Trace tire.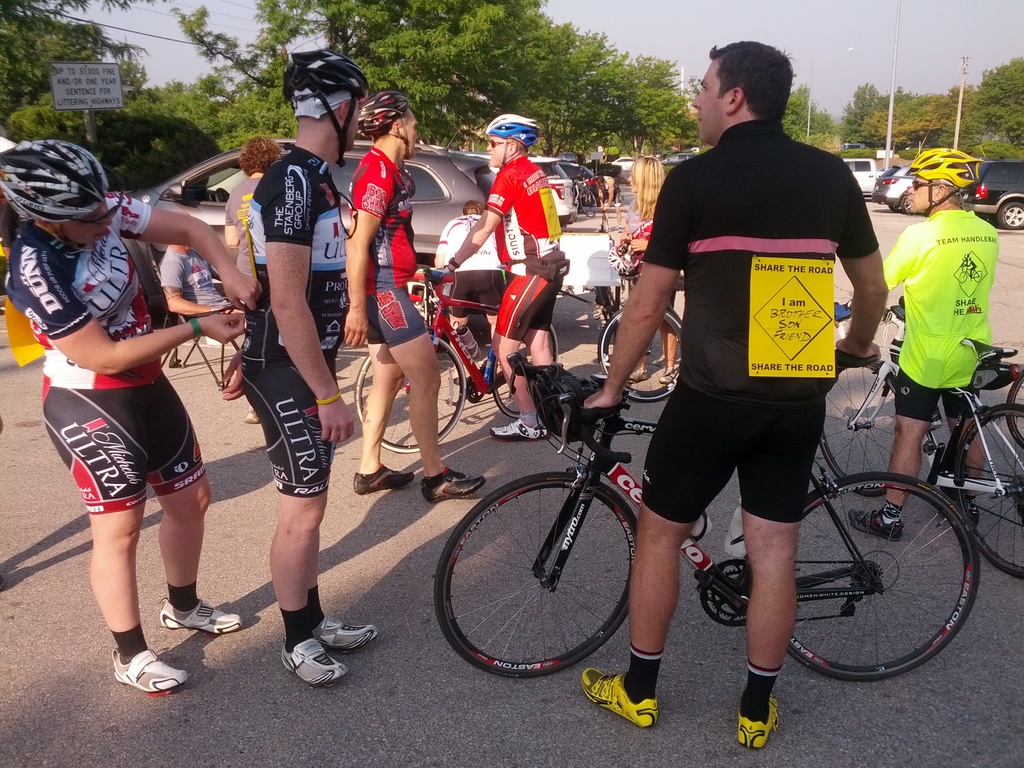
Traced to [x1=595, y1=300, x2=693, y2=401].
